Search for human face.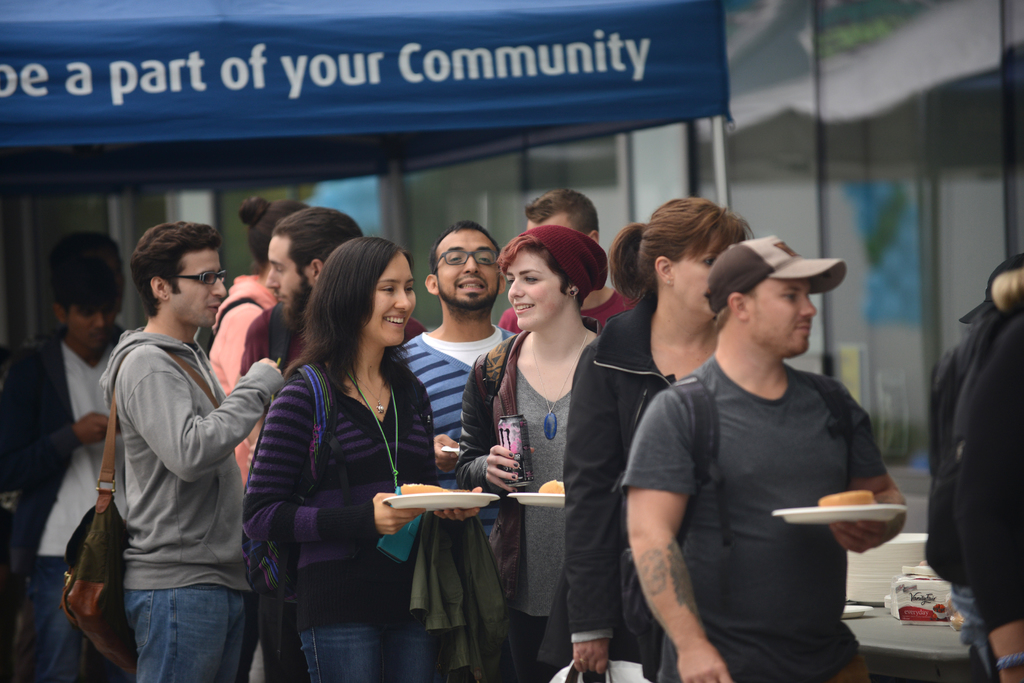
Found at region(672, 252, 717, 319).
